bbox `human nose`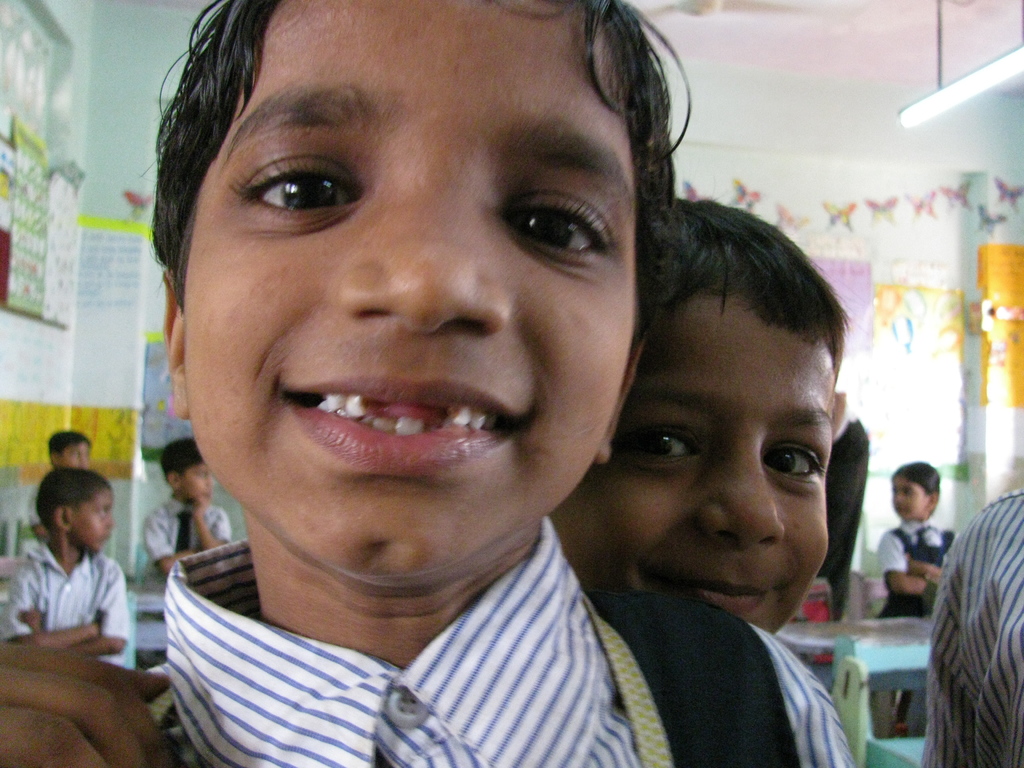
detection(340, 182, 510, 331)
